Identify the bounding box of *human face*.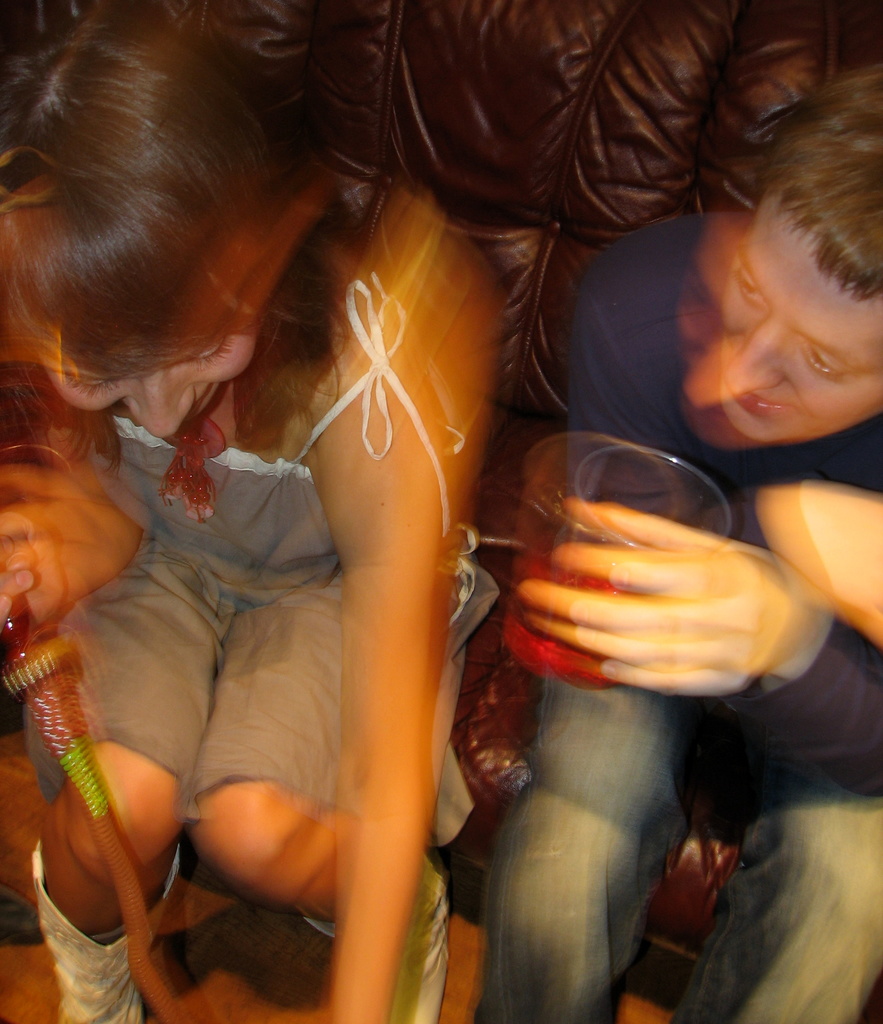
51:321:252:440.
